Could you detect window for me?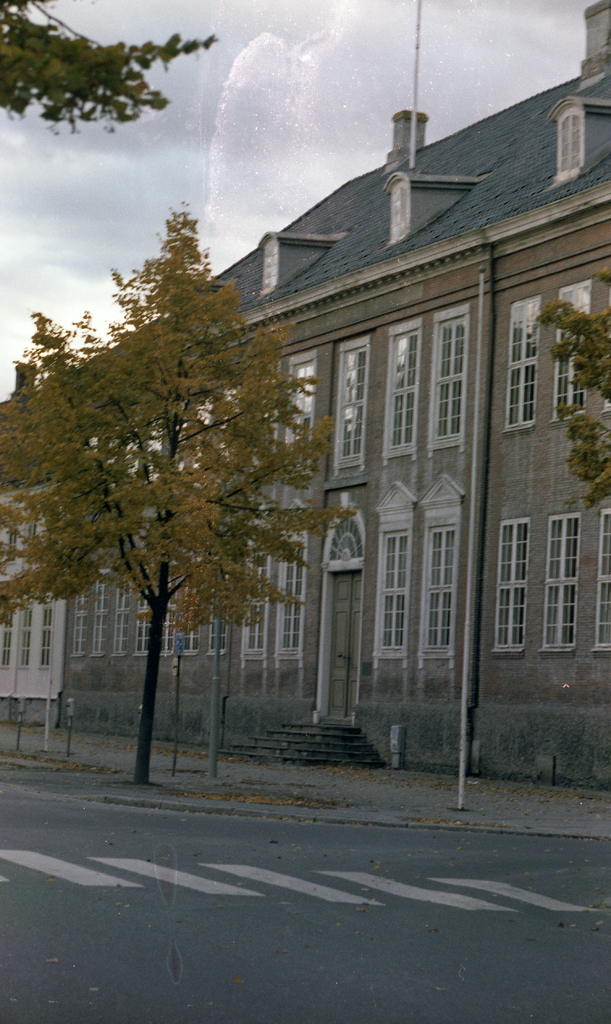
Detection result: bbox(414, 469, 468, 659).
